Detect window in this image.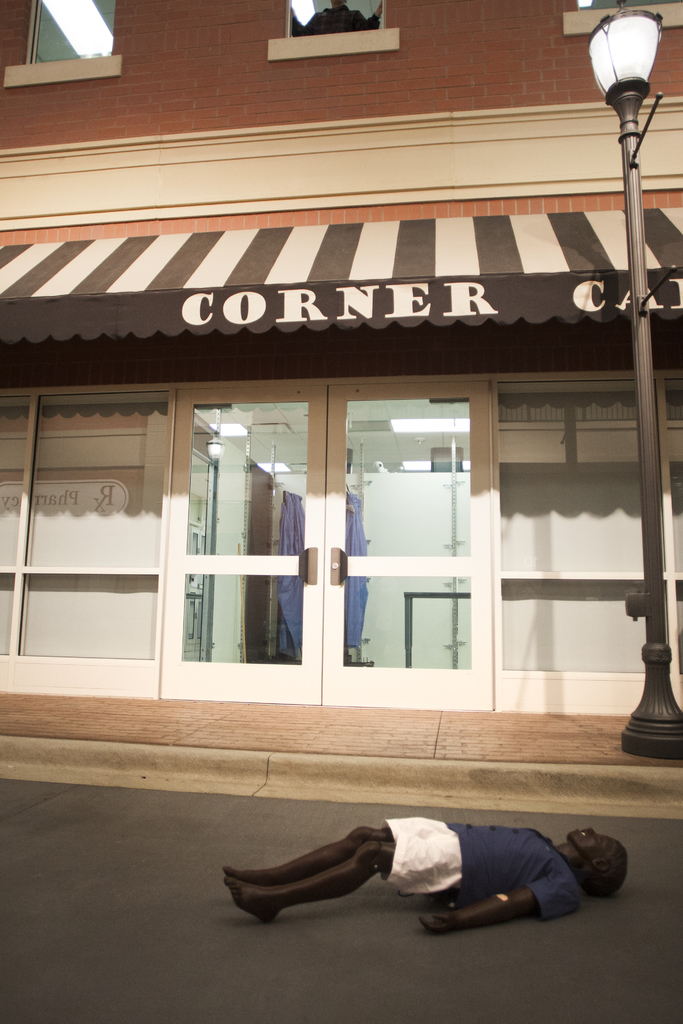
Detection: {"left": 263, "top": 0, "right": 404, "bottom": 61}.
